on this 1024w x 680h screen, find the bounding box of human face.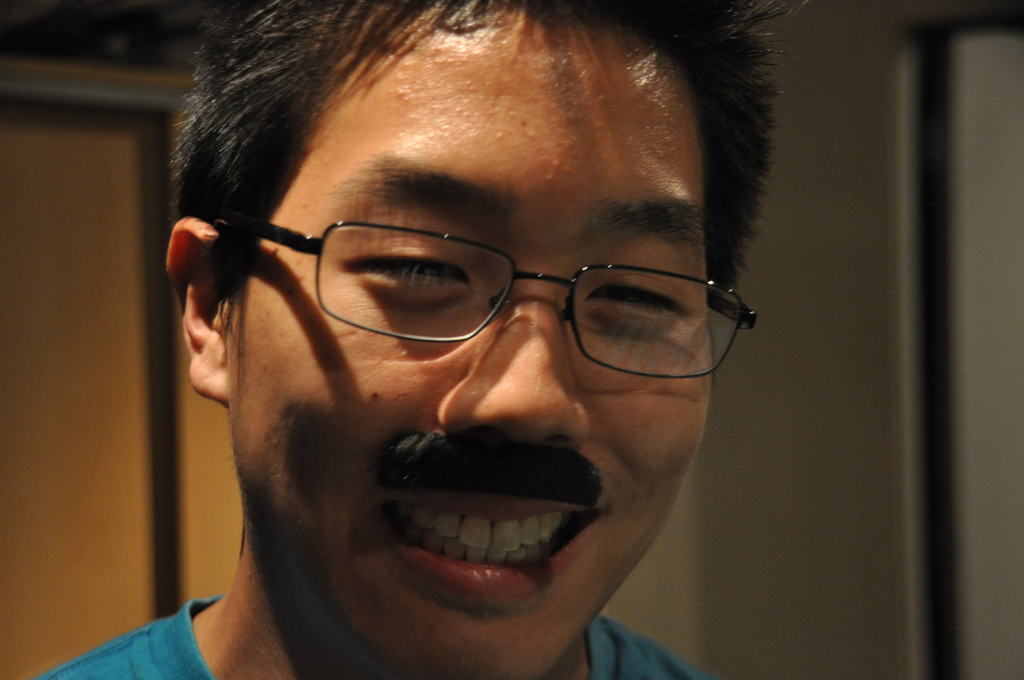
Bounding box: select_region(223, 0, 712, 679).
